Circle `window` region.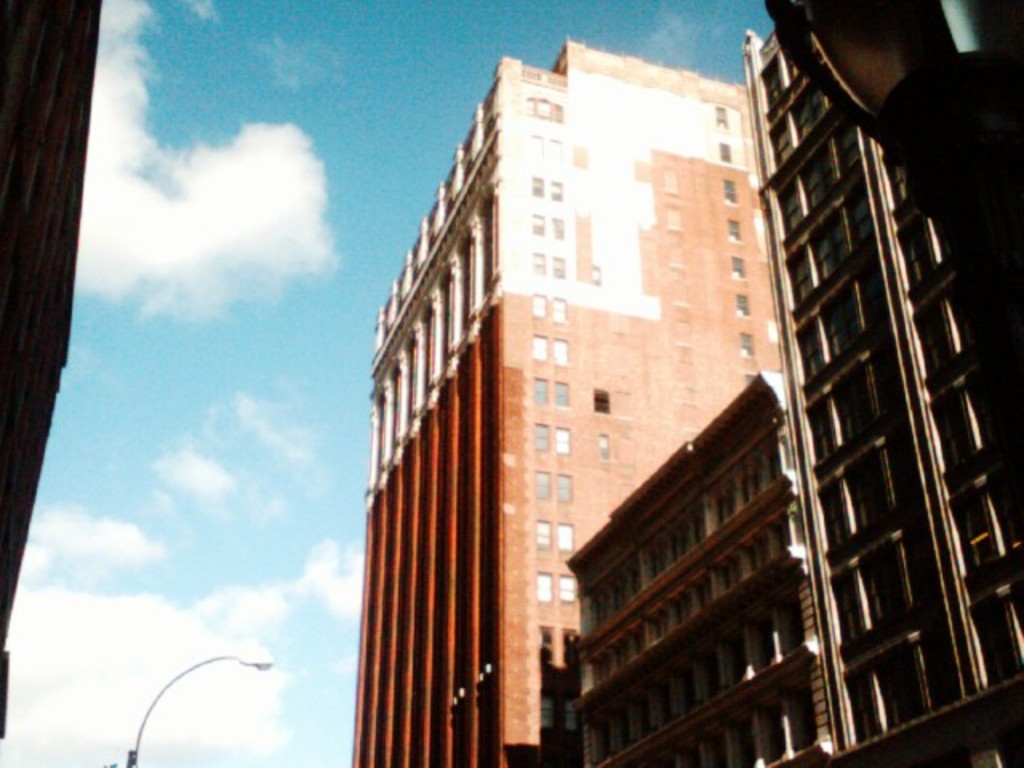
Region: 786,598,803,642.
